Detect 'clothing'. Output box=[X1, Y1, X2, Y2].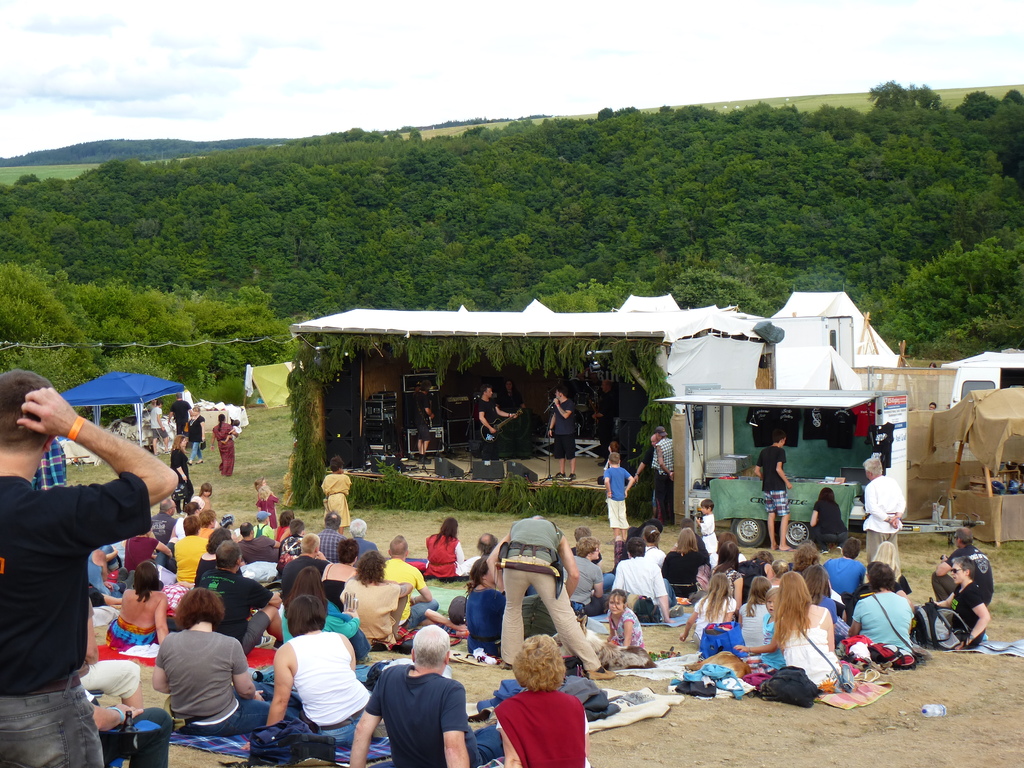
box=[212, 423, 234, 479].
